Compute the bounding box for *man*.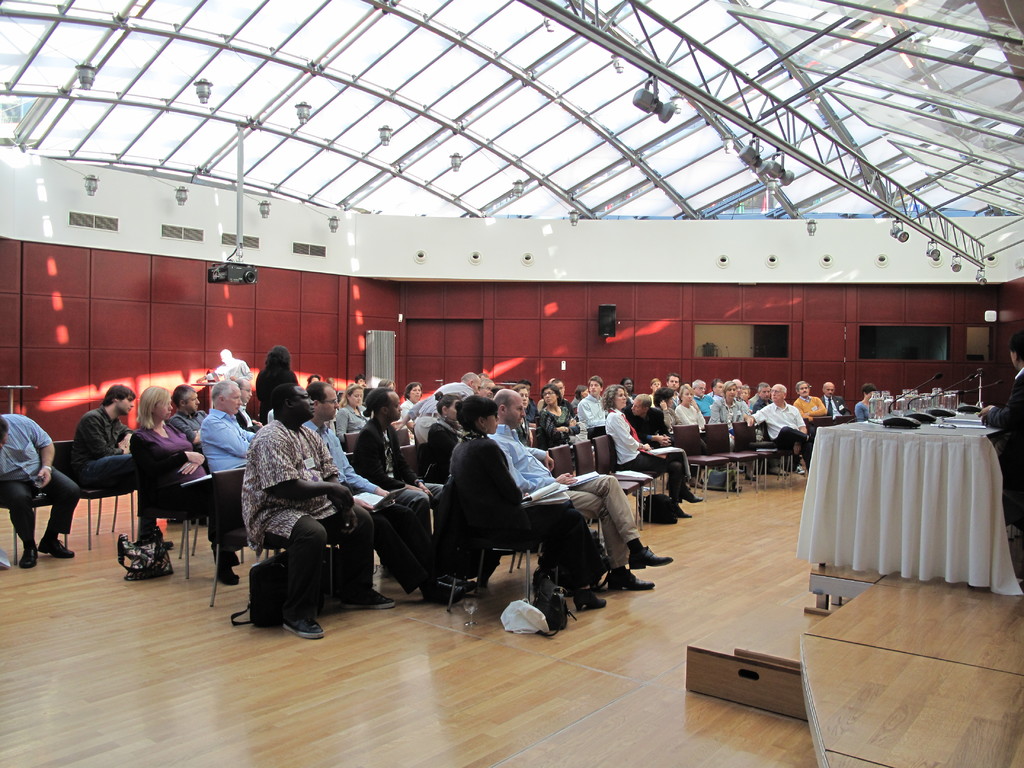
[left=234, top=376, right=262, bottom=436].
